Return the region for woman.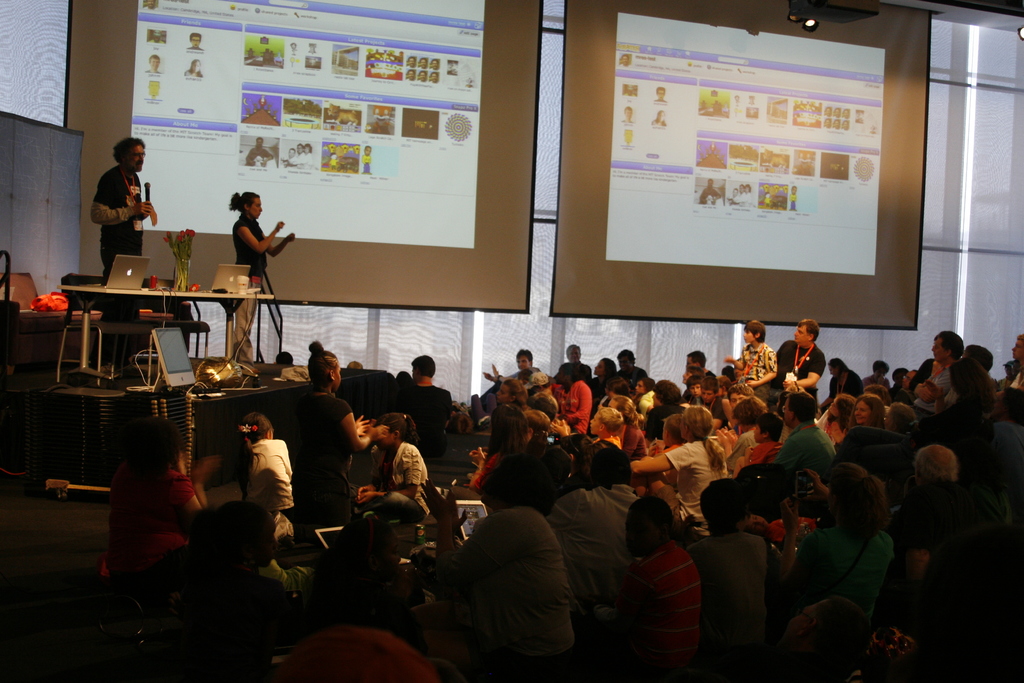
[582, 358, 616, 404].
